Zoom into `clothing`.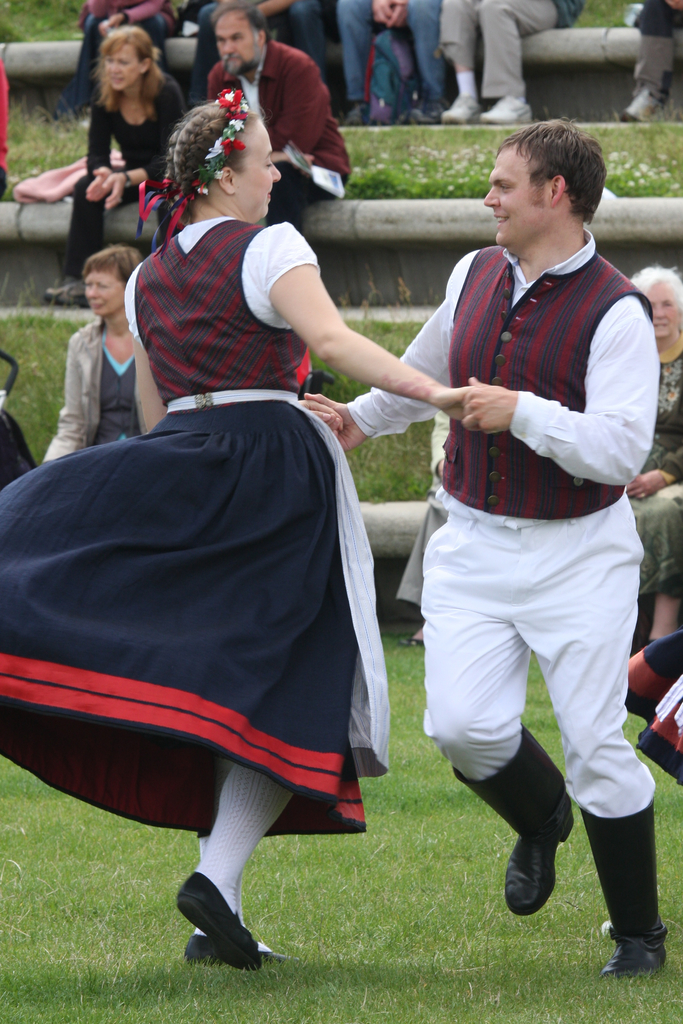
Zoom target: locate(641, 0, 682, 81).
